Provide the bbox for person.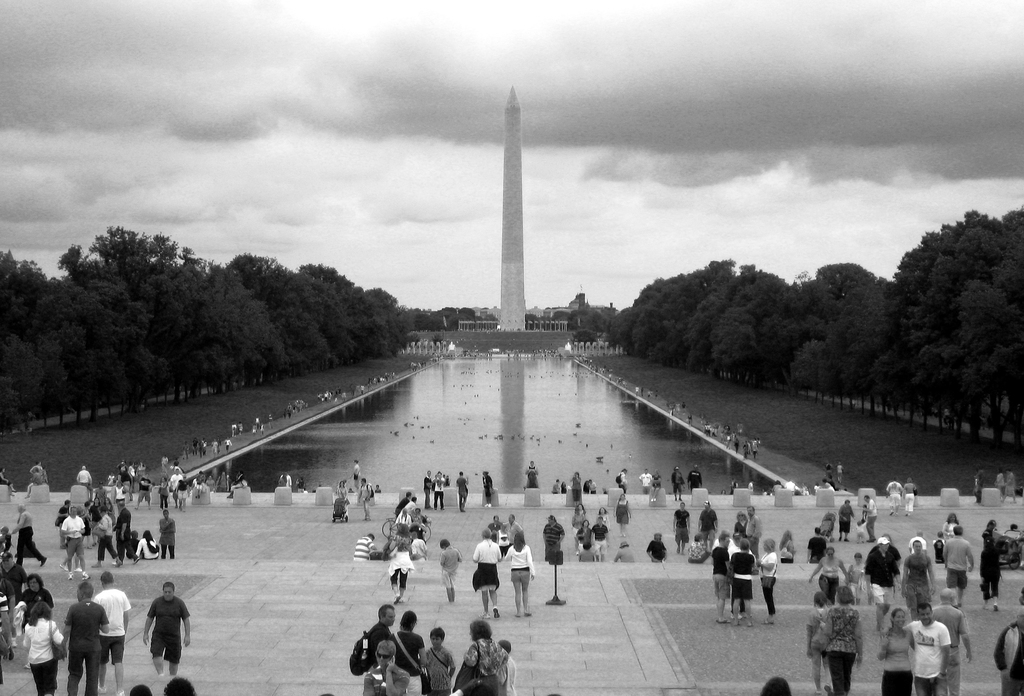
detection(904, 602, 952, 695).
